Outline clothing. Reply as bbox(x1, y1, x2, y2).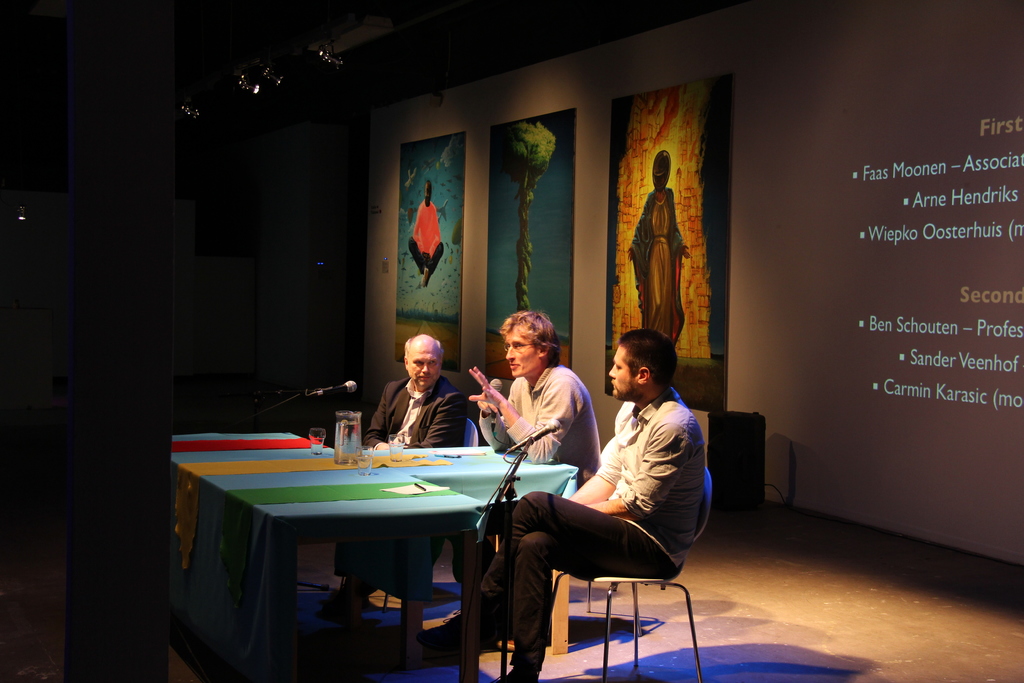
bbox(333, 377, 467, 621).
